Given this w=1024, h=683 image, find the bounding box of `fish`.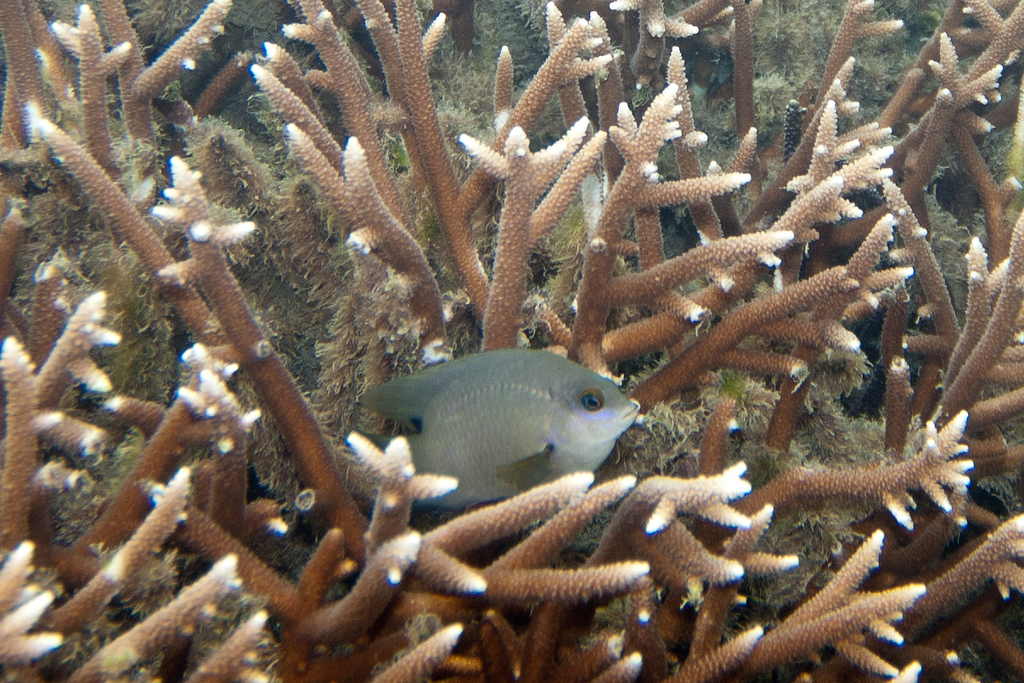
336 353 639 520.
